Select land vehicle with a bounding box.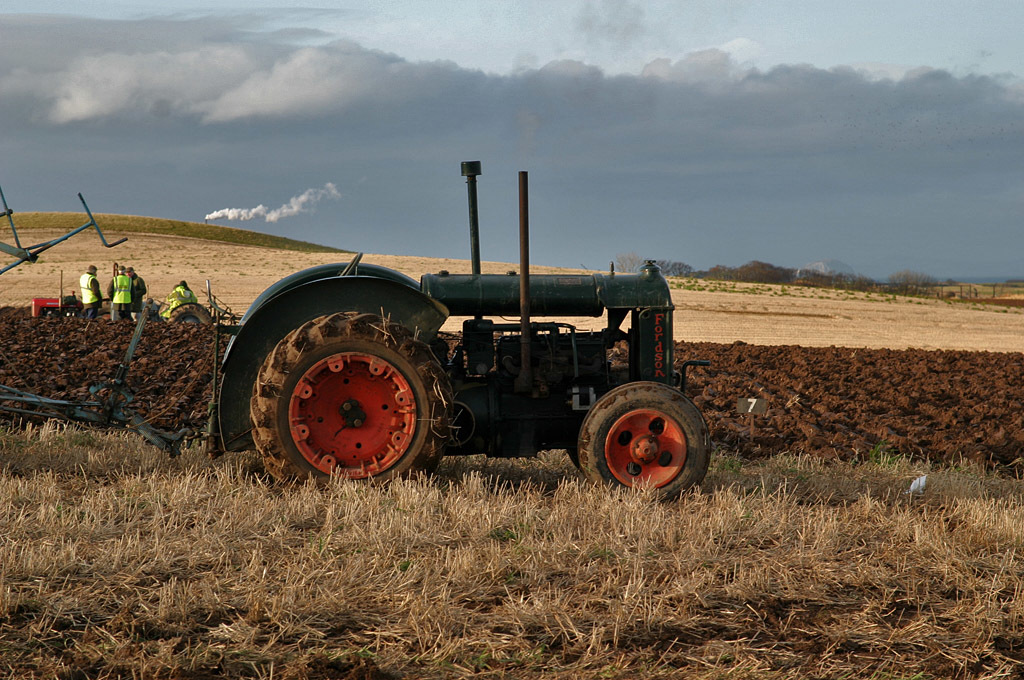
box(225, 232, 723, 494).
